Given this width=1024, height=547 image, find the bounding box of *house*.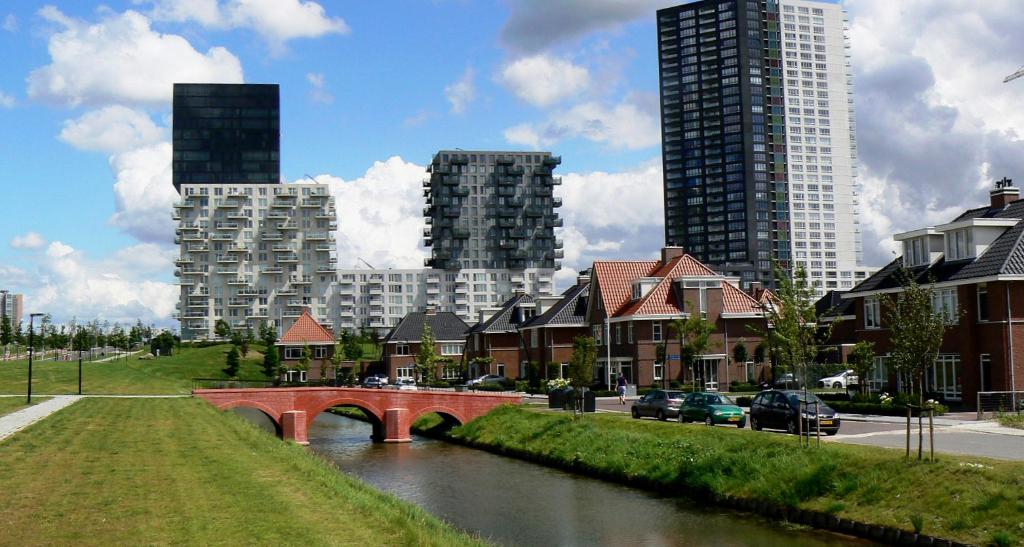
(821, 176, 1023, 414).
